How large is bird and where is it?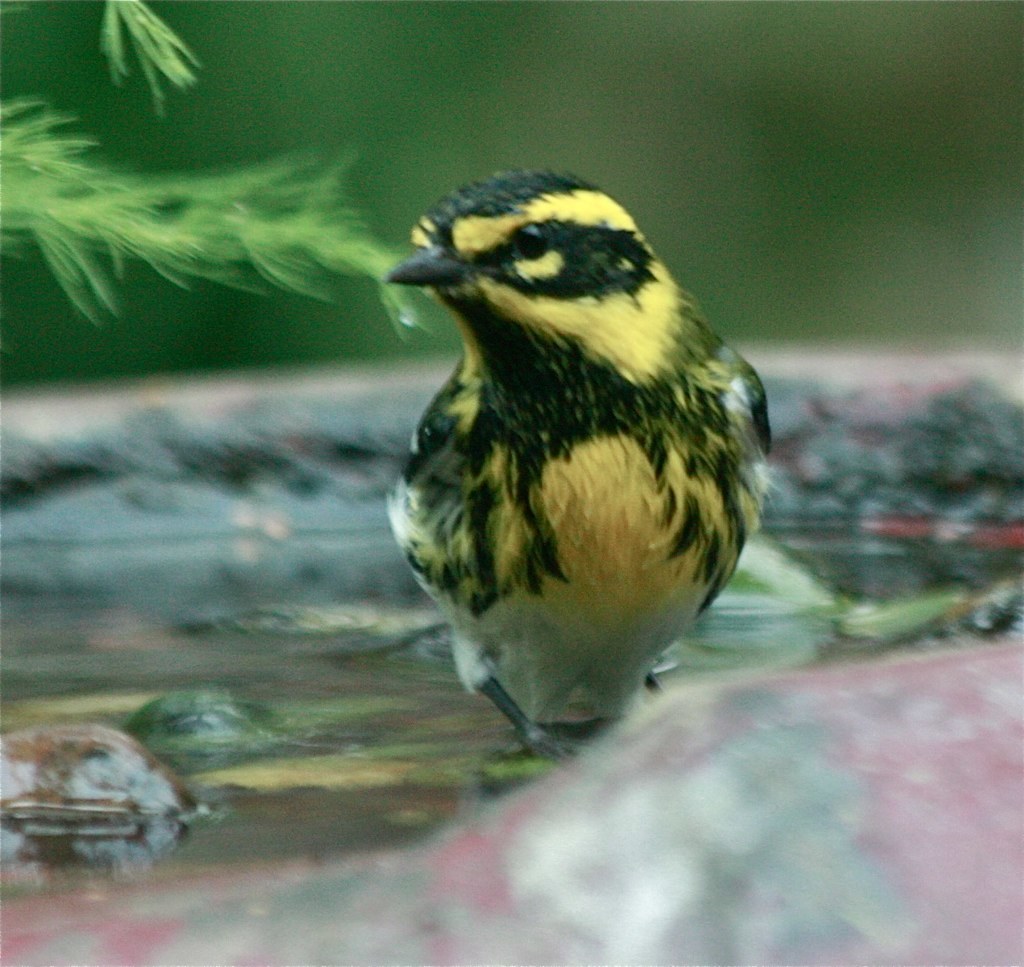
Bounding box: 352 153 760 751.
